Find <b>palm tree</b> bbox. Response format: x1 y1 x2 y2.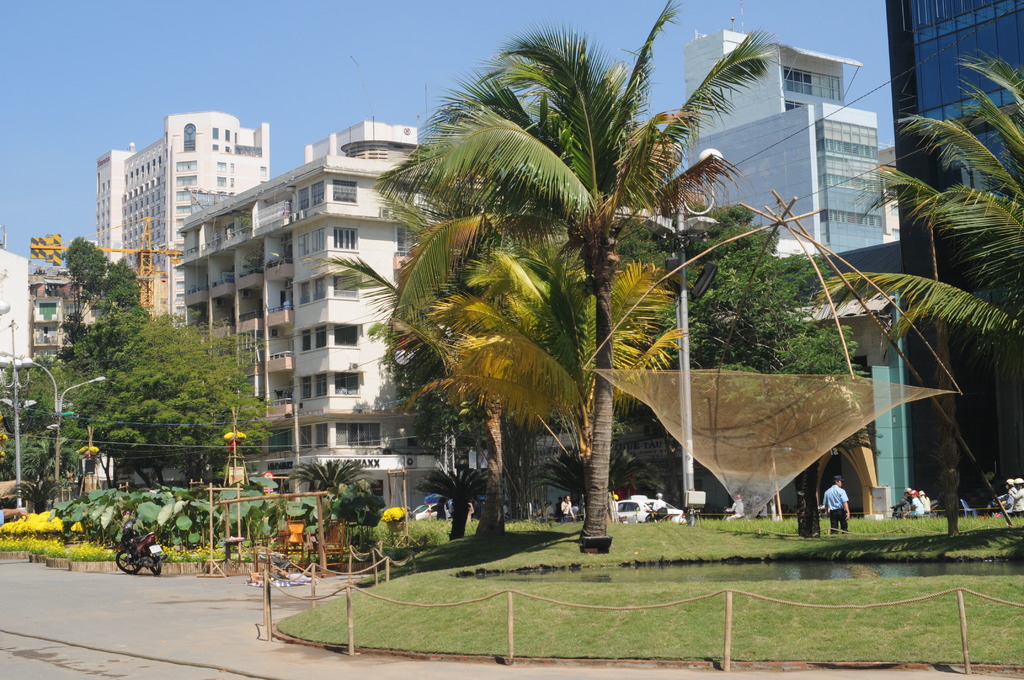
429 72 743 559.
